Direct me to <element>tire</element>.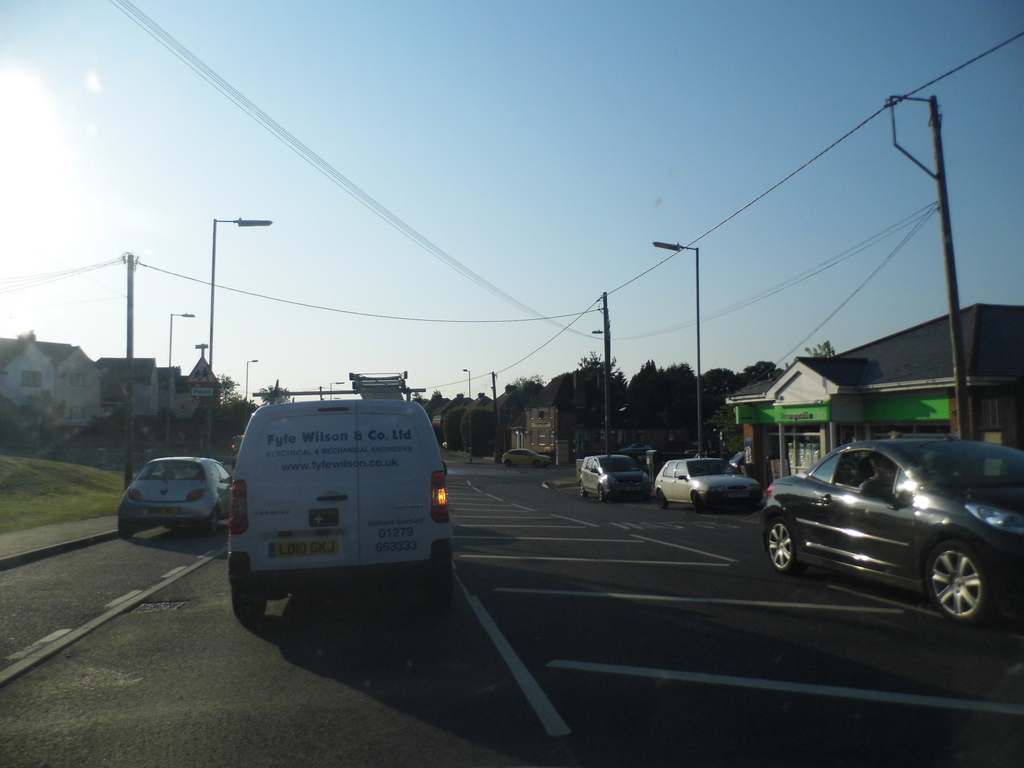
Direction: [left=579, top=482, right=586, bottom=498].
